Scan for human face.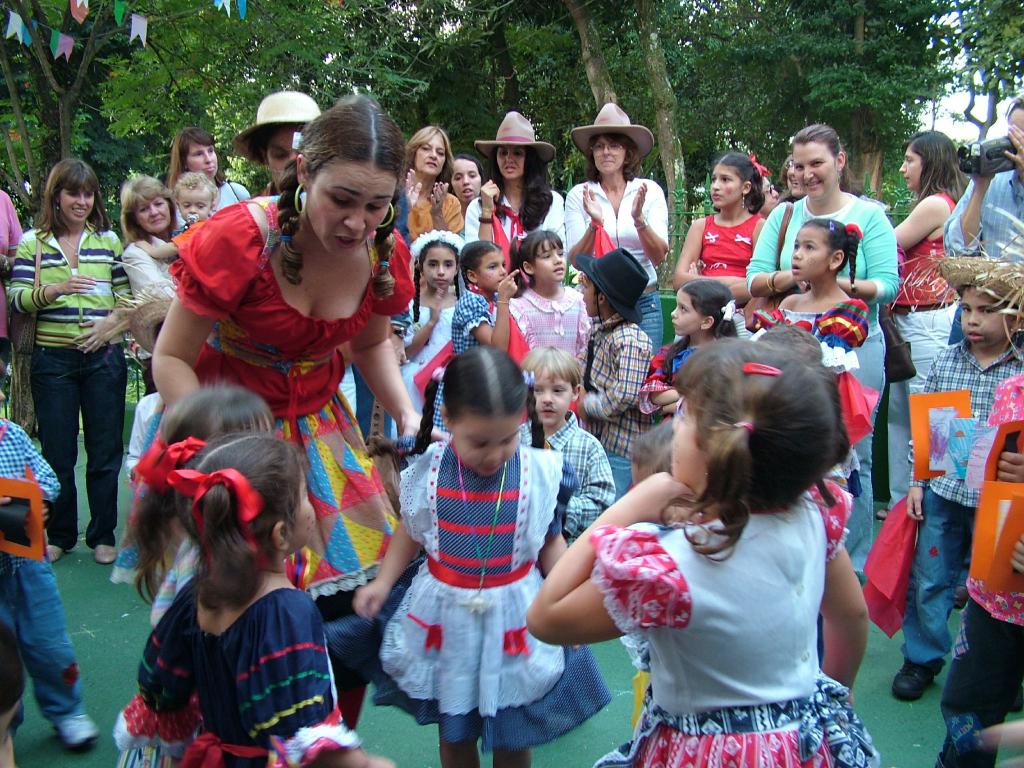
Scan result: [452,413,524,477].
